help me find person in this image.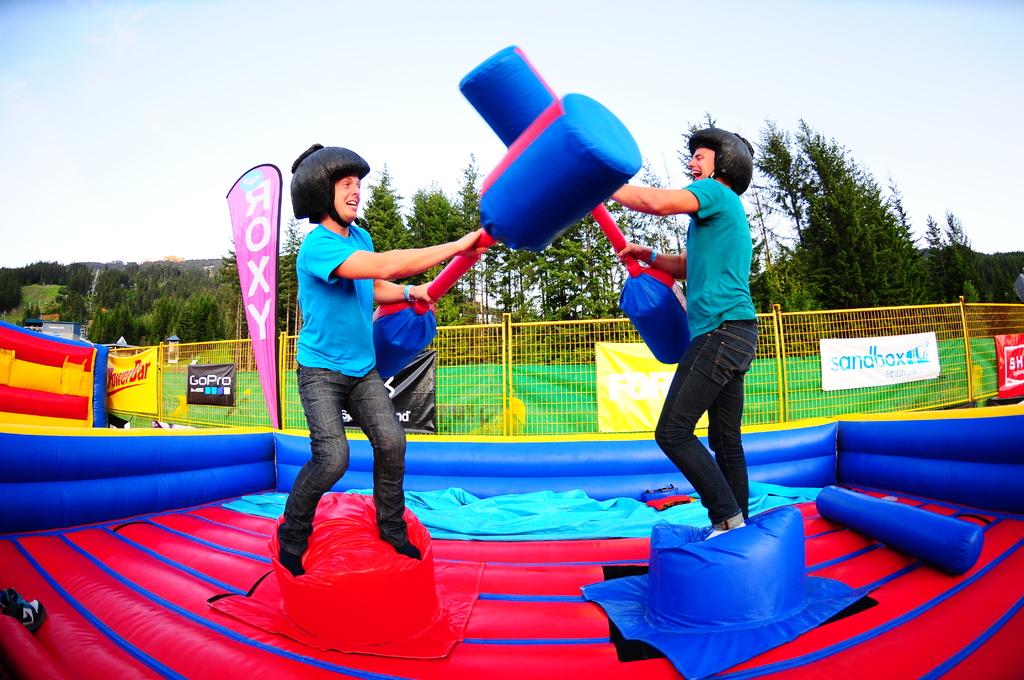
Found it: locate(646, 109, 779, 565).
